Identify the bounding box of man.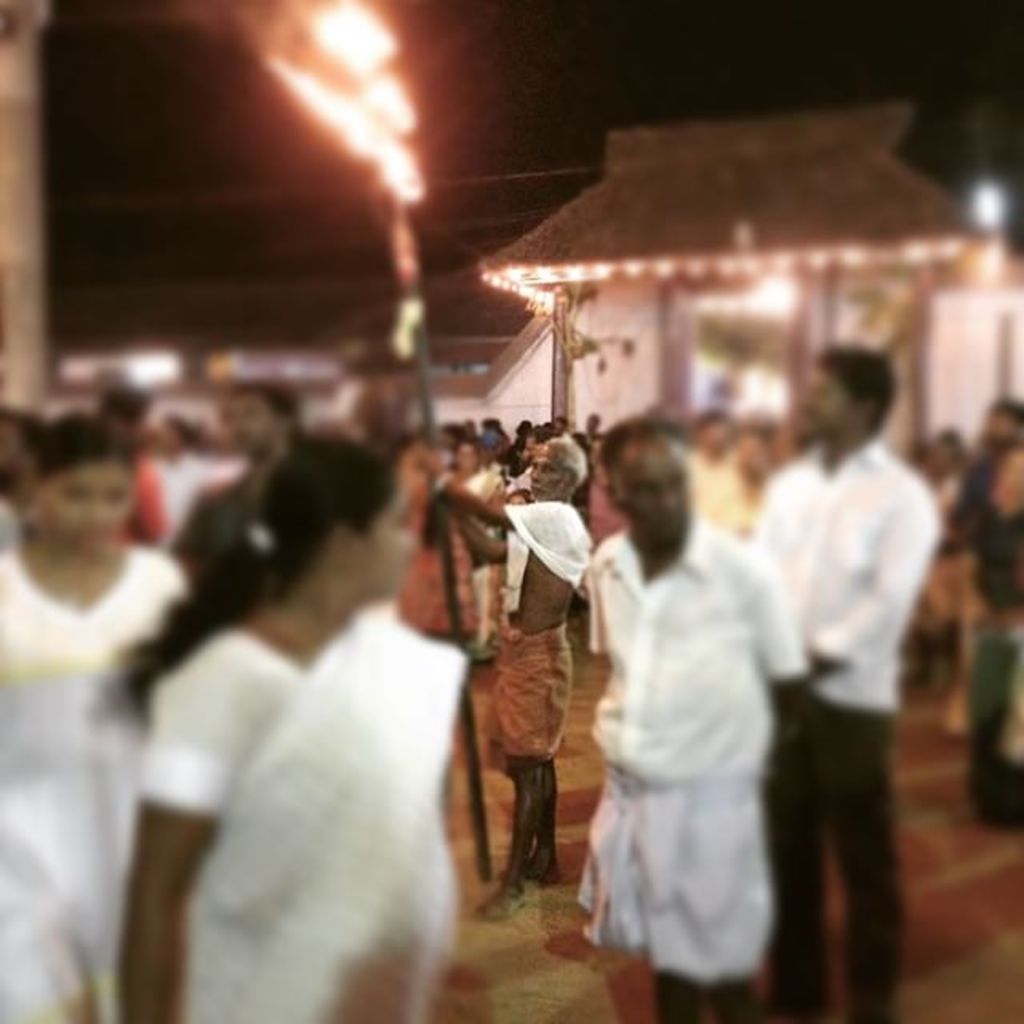
l=595, t=410, r=802, b=1022.
